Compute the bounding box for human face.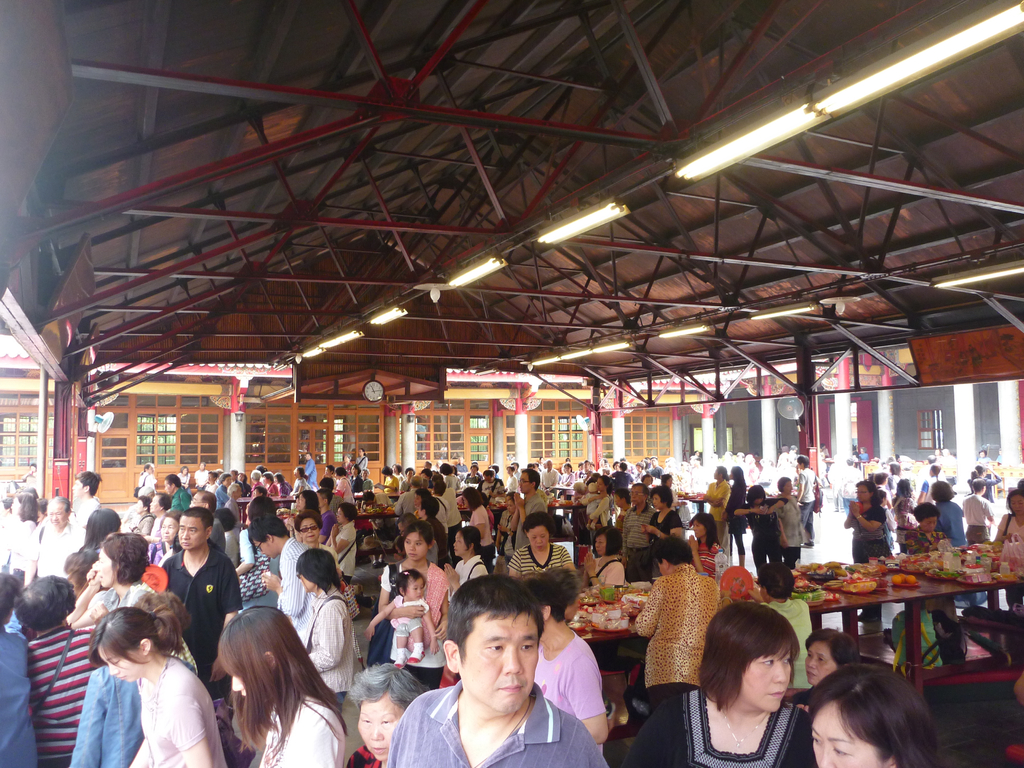
[191,496,205,509].
